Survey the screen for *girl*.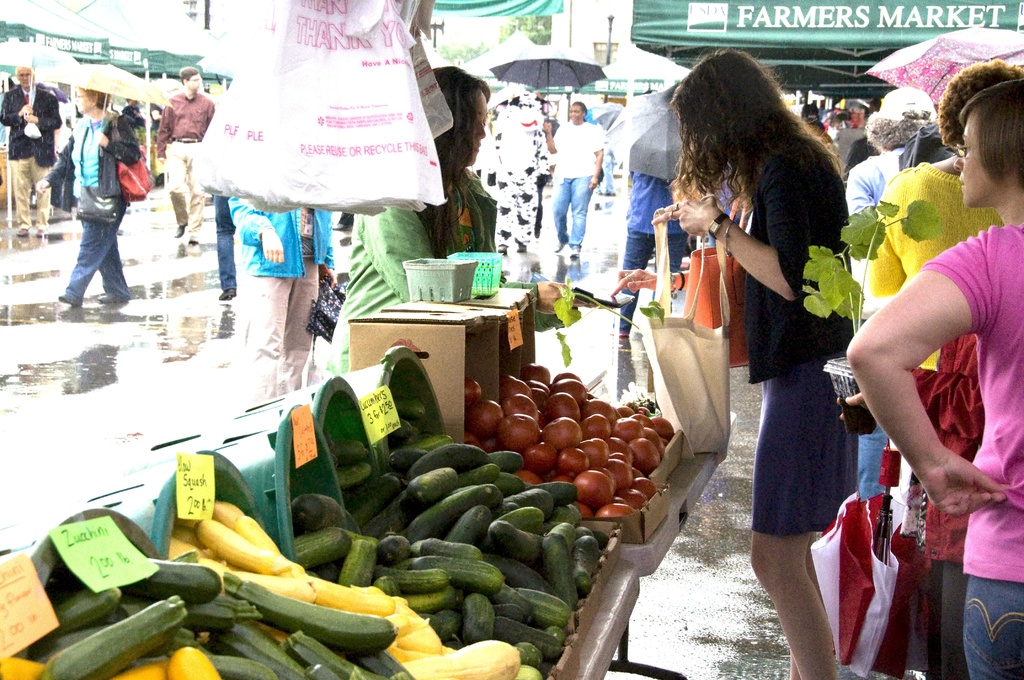
Survey found: [x1=834, y1=74, x2=1023, y2=672].
